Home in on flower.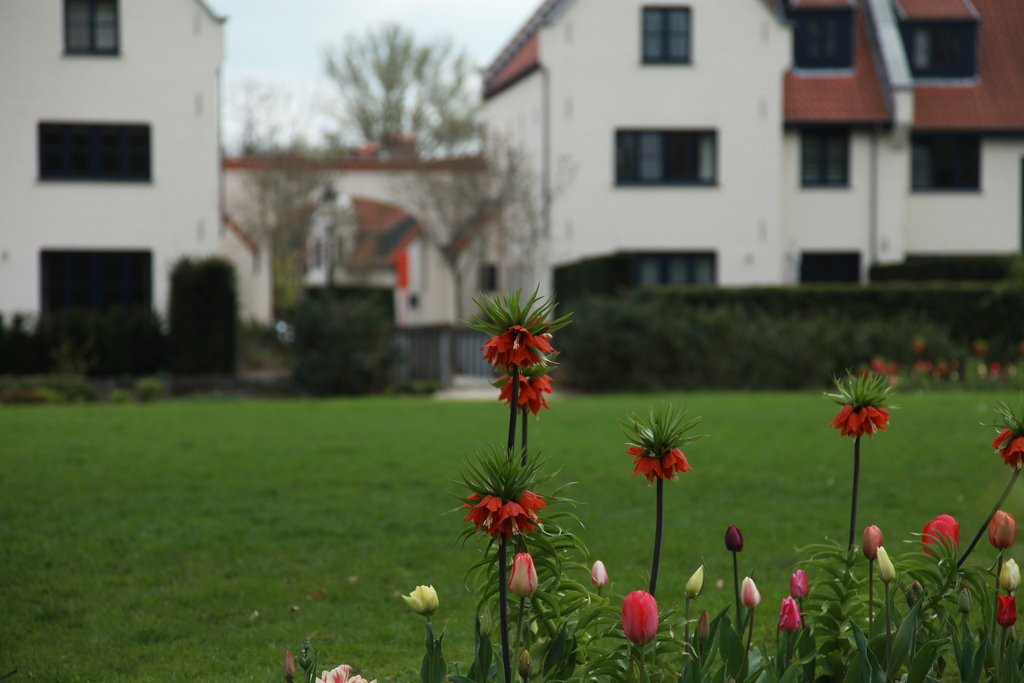
Homed in at locate(695, 609, 710, 639).
